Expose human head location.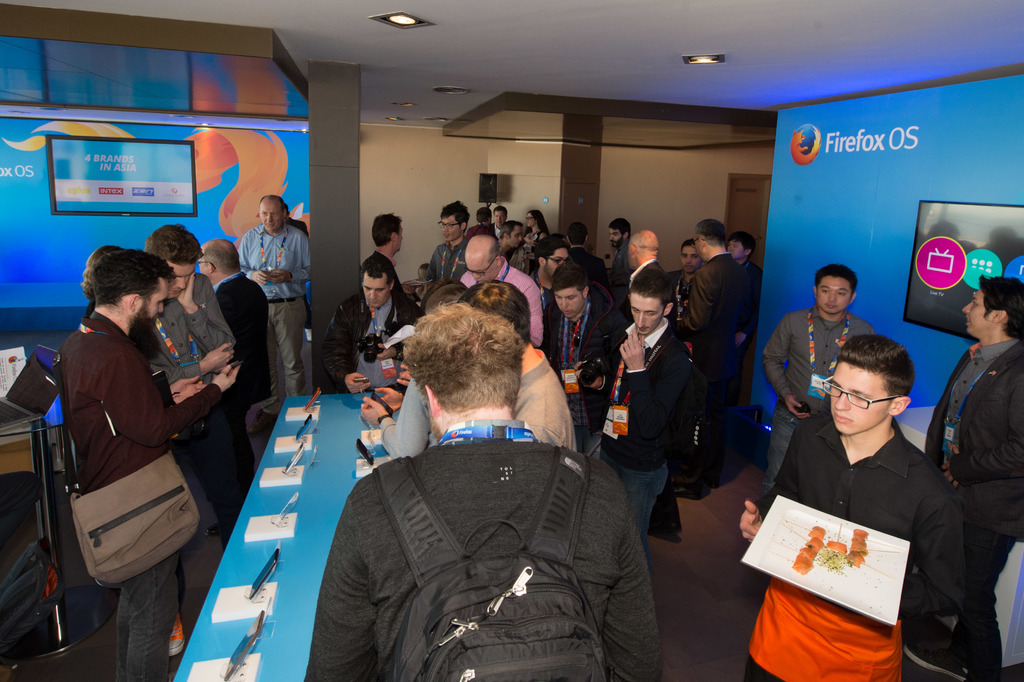
Exposed at Rect(85, 242, 124, 296).
